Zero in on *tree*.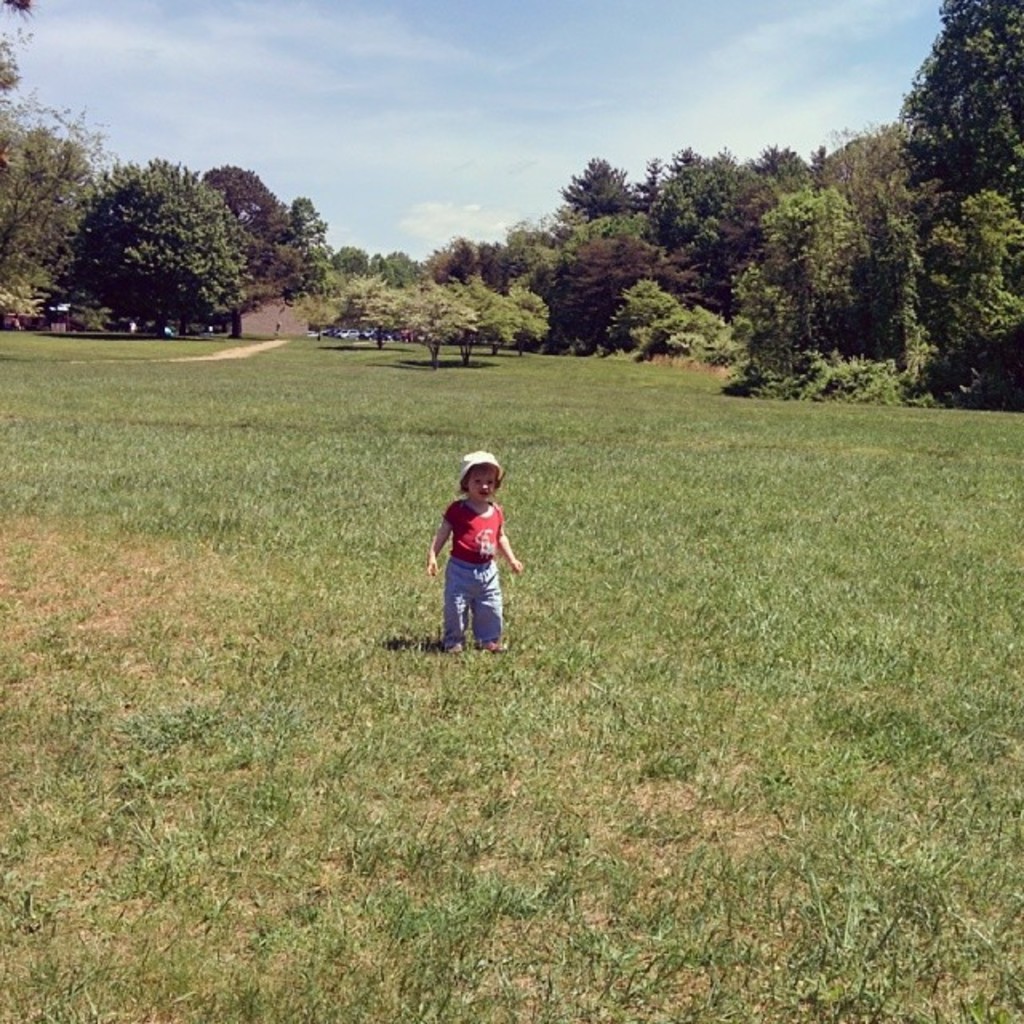
Zeroed in: BBox(893, 0, 1022, 210).
